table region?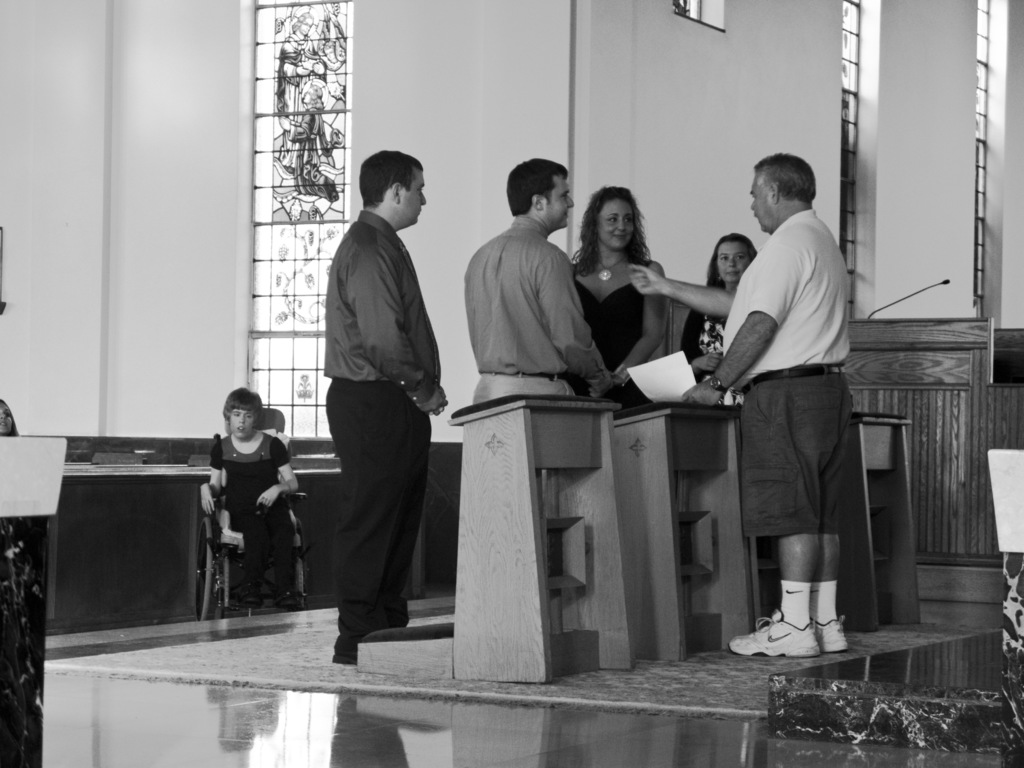
(left=419, top=384, right=792, bottom=682)
